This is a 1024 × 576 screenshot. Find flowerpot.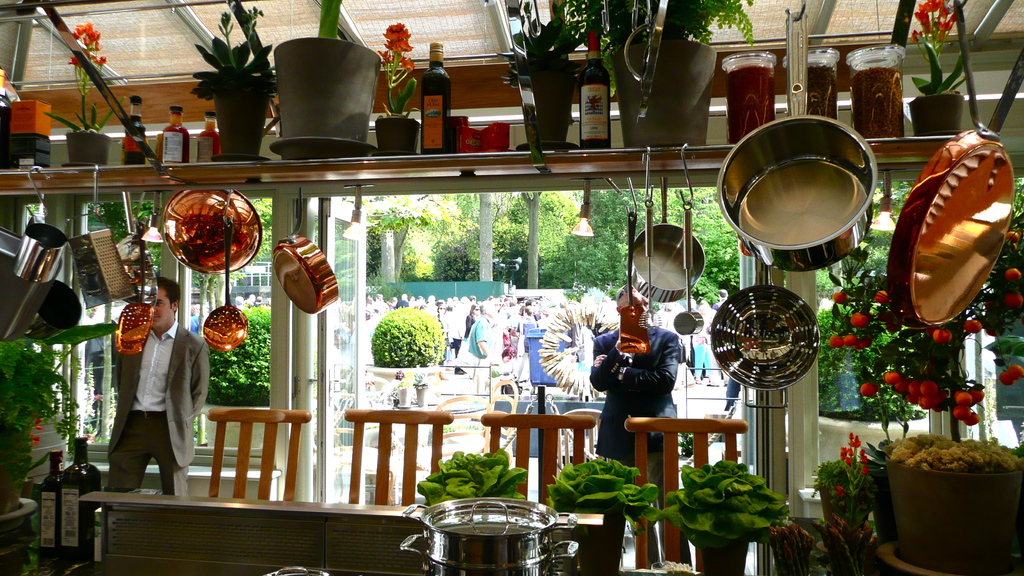
Bounding box: 208 74 276 156.
